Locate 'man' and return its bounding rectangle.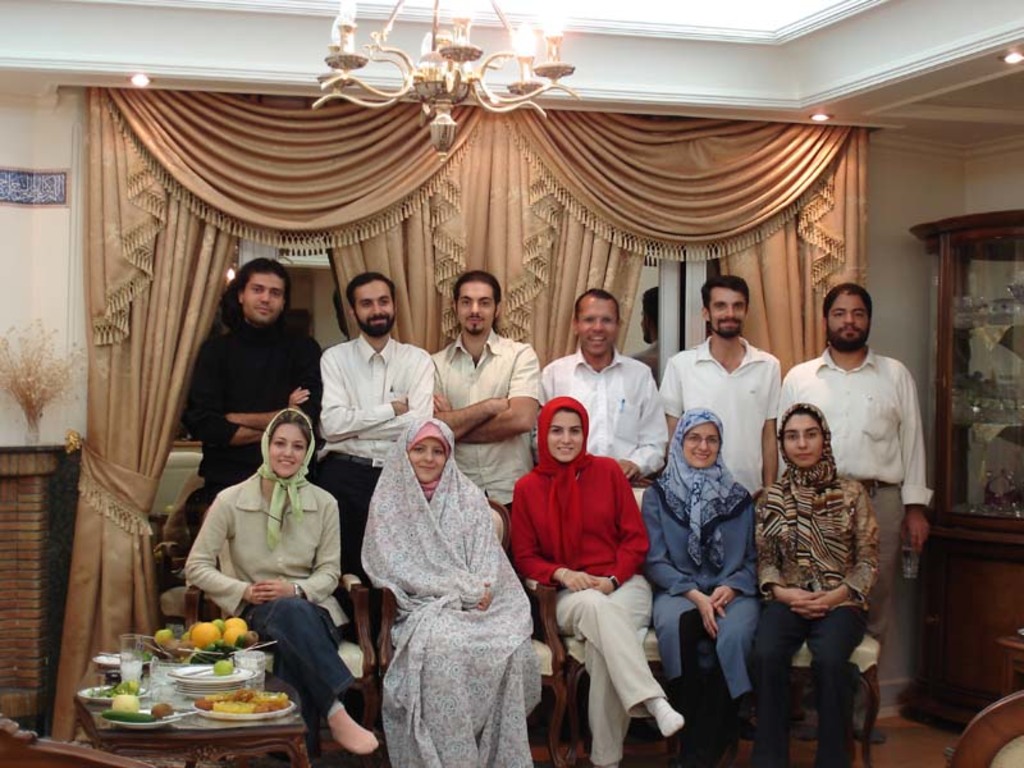
[786, 284, 947, 749].
